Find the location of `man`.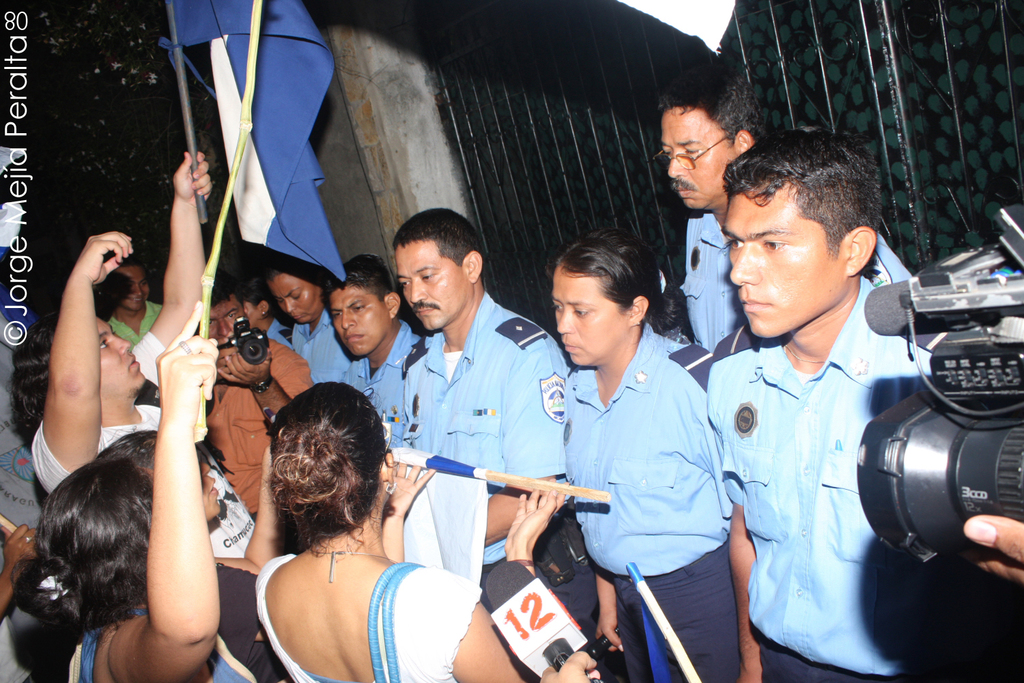
Location: box=[694, 128, 964, 676].
